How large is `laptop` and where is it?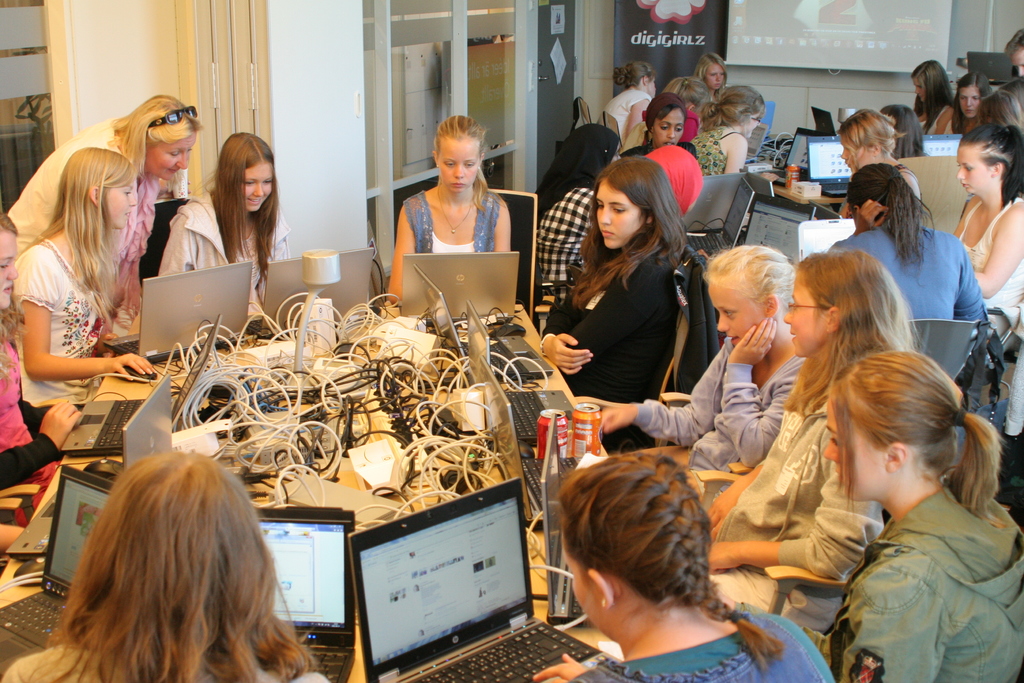
Bounding box: box(797, 221, 858, 263).
